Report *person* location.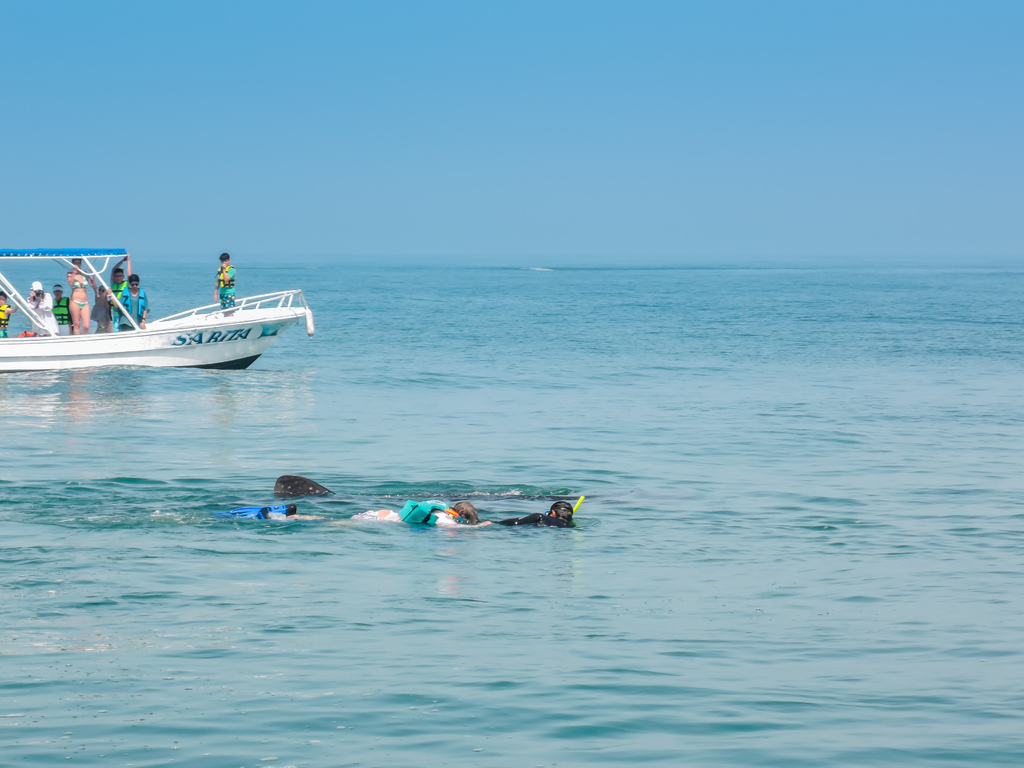
Report: [left=23, top=282, right=54, bottom=336].
